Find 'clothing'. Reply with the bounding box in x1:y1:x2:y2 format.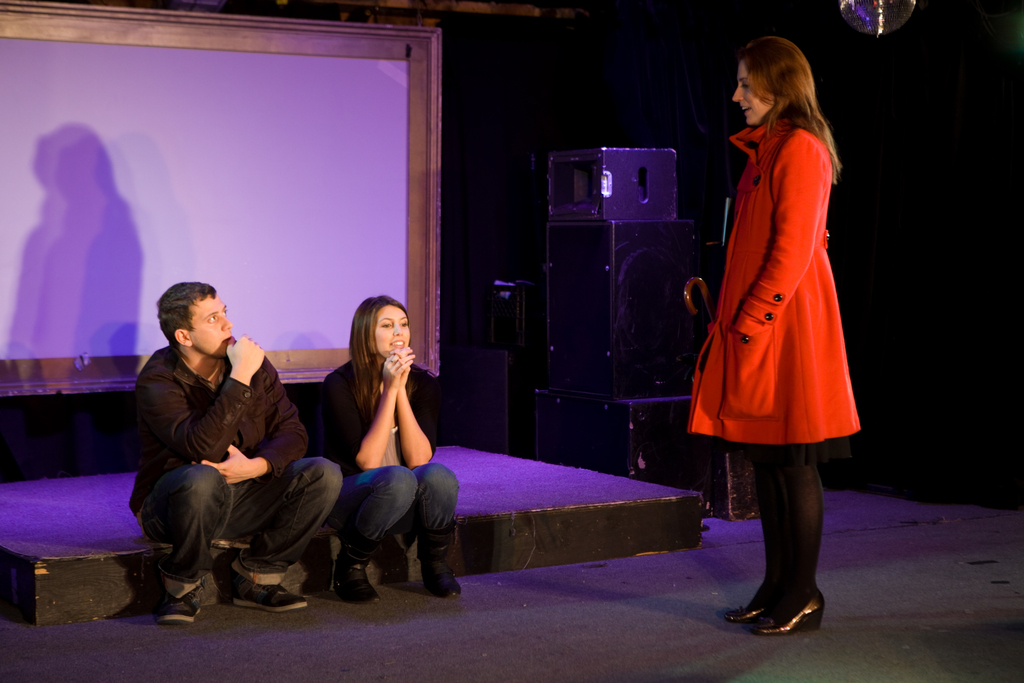
118:287:323:611.
